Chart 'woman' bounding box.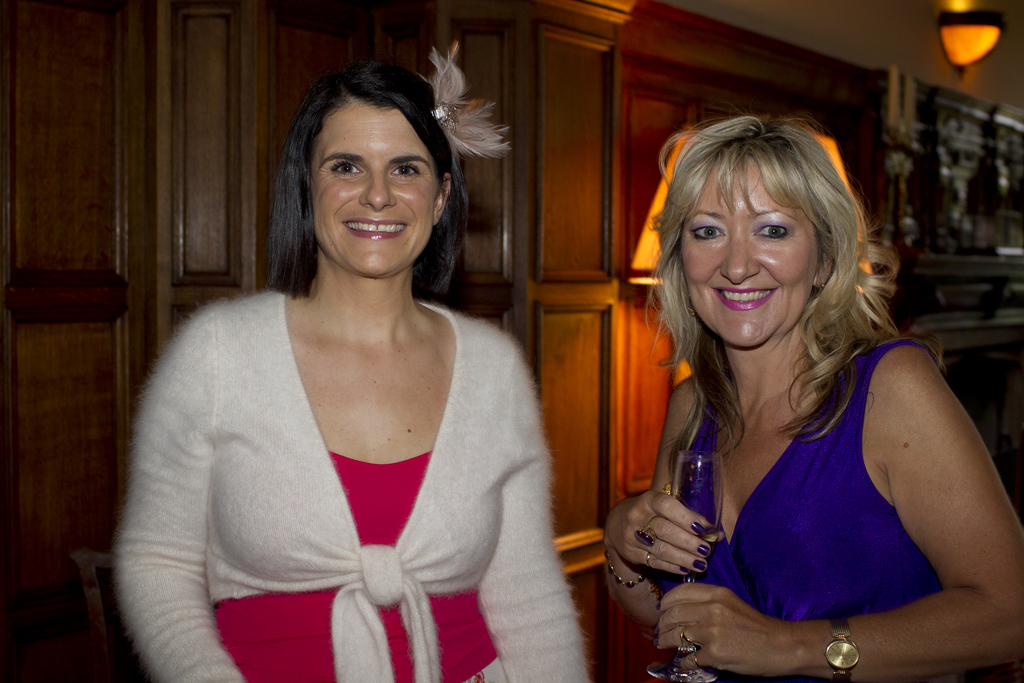
Charted: BBox(607, 105, 1023, 682).
